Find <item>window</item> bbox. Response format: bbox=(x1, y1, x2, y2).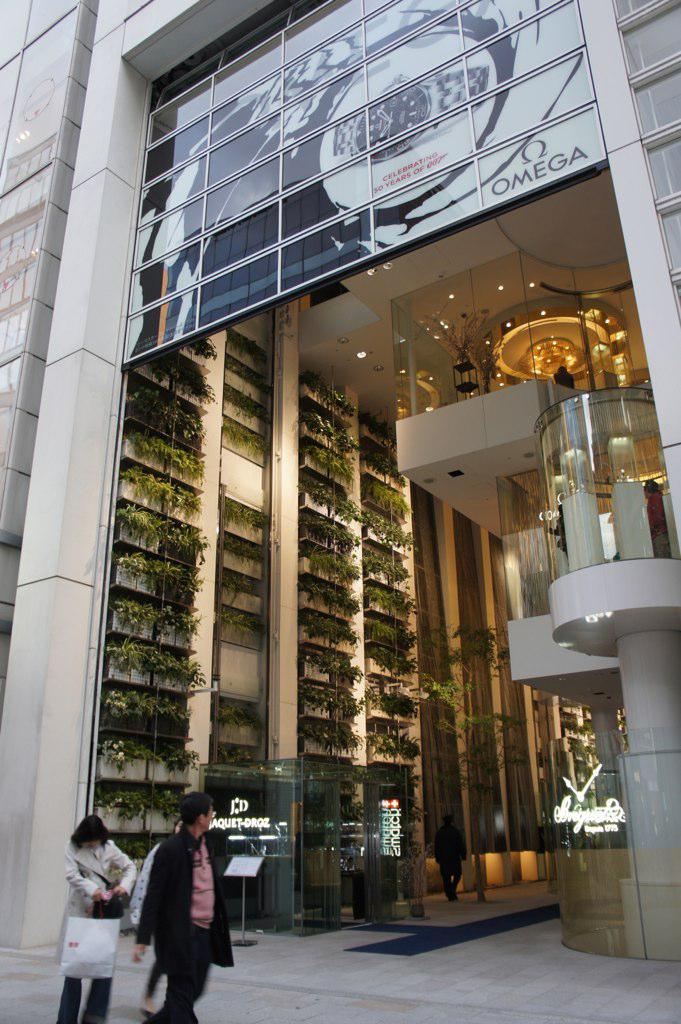
bbox=(661, 207, 680, 274).
